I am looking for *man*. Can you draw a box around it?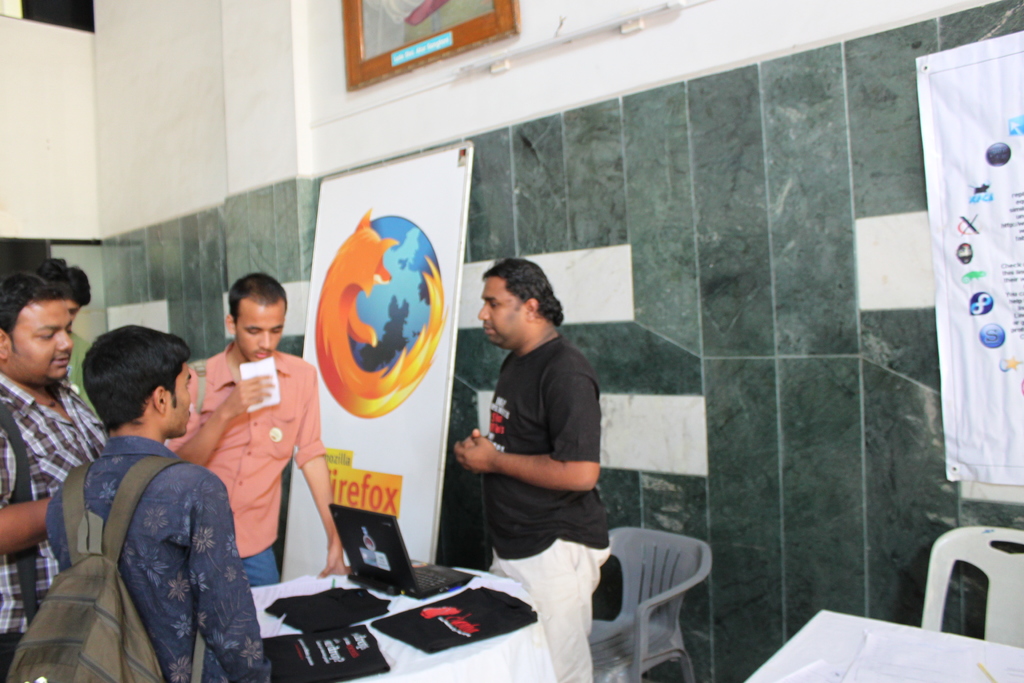
Sure, the bounding box is [x1=454, y1=260, x2=612, y2=682].
